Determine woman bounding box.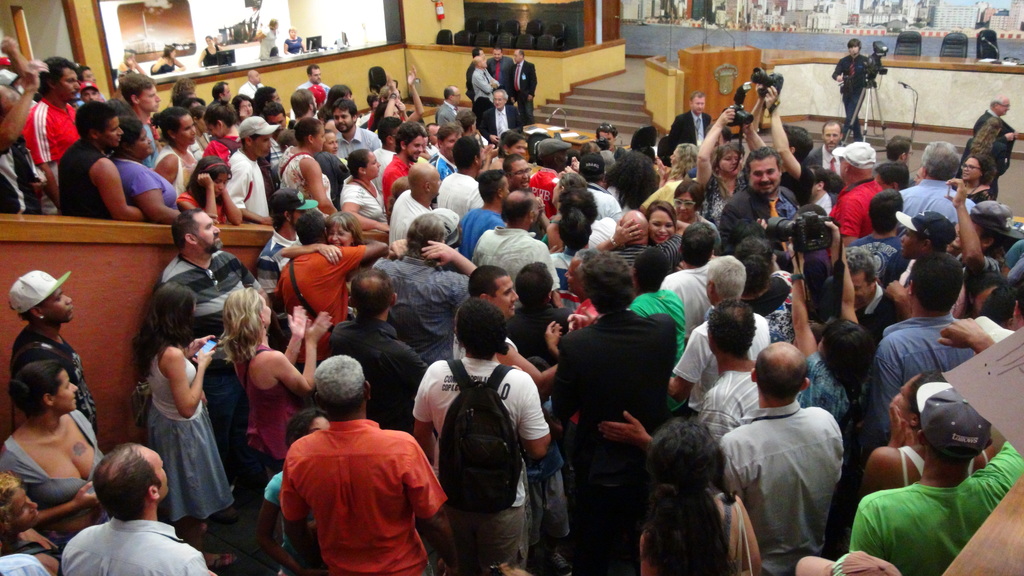
Determined: bbox(538, 169, 588, 251).
